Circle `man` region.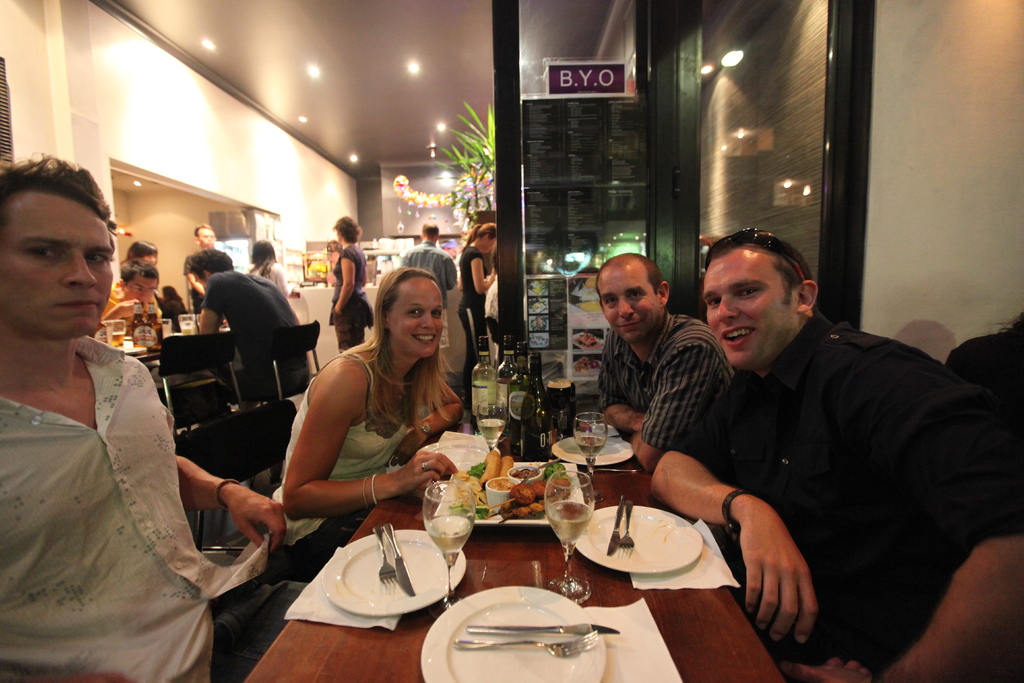
Region: {"left": 591, "top": 250, "right": 743, "bottom": 482}.
